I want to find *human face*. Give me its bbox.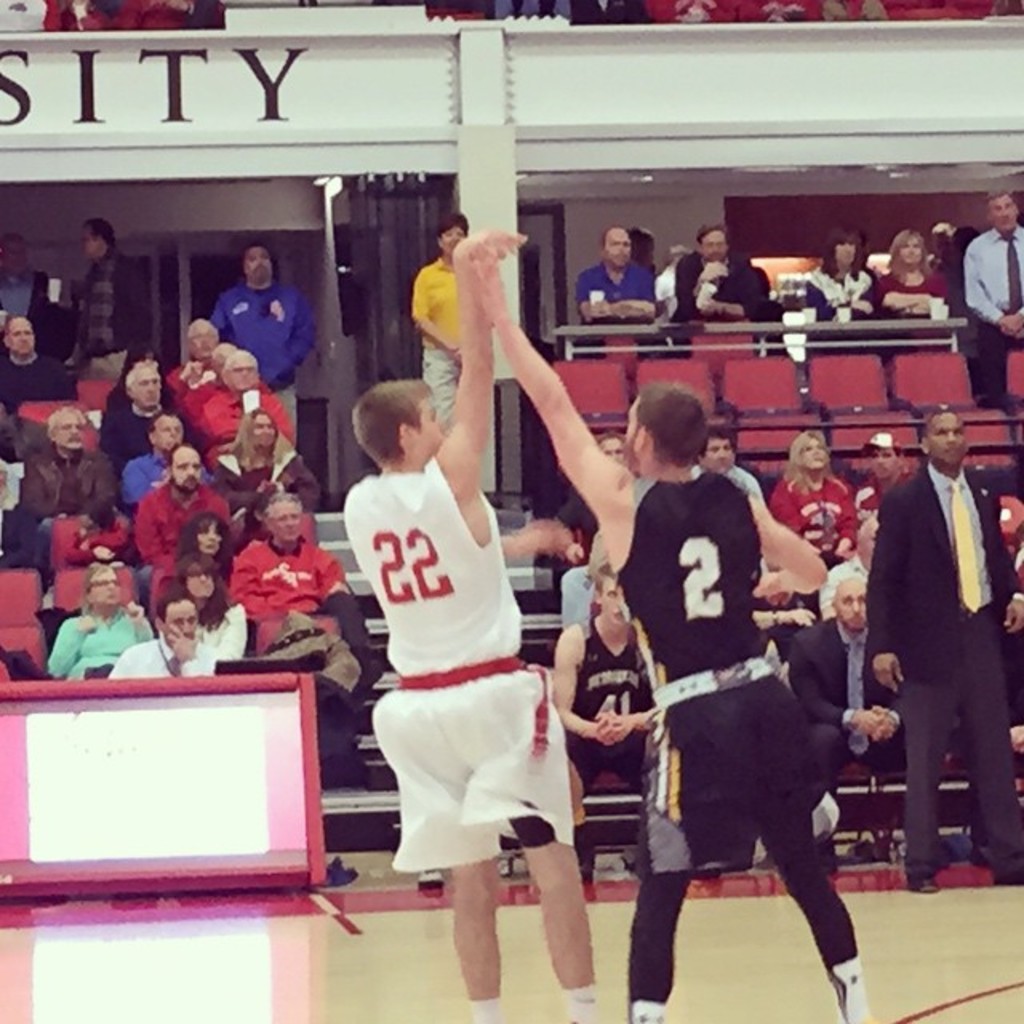
bbox(226, 358, 261, 394).
